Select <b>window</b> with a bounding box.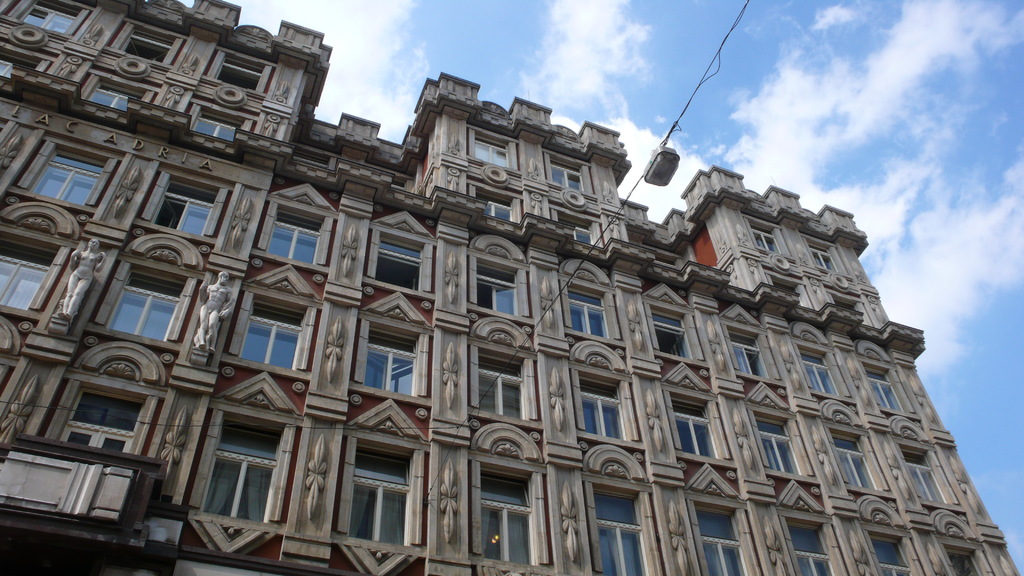
x1=580 y1=445 x2=674 y2=575.
